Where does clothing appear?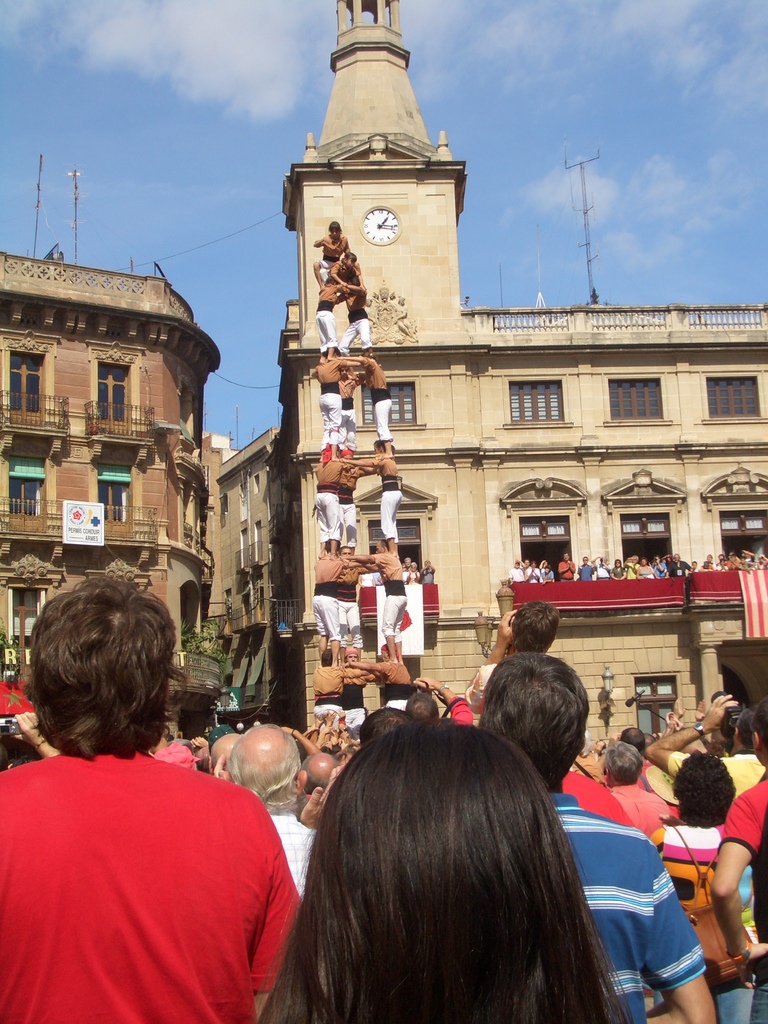
Appears at [510, 568, 524, 582].
